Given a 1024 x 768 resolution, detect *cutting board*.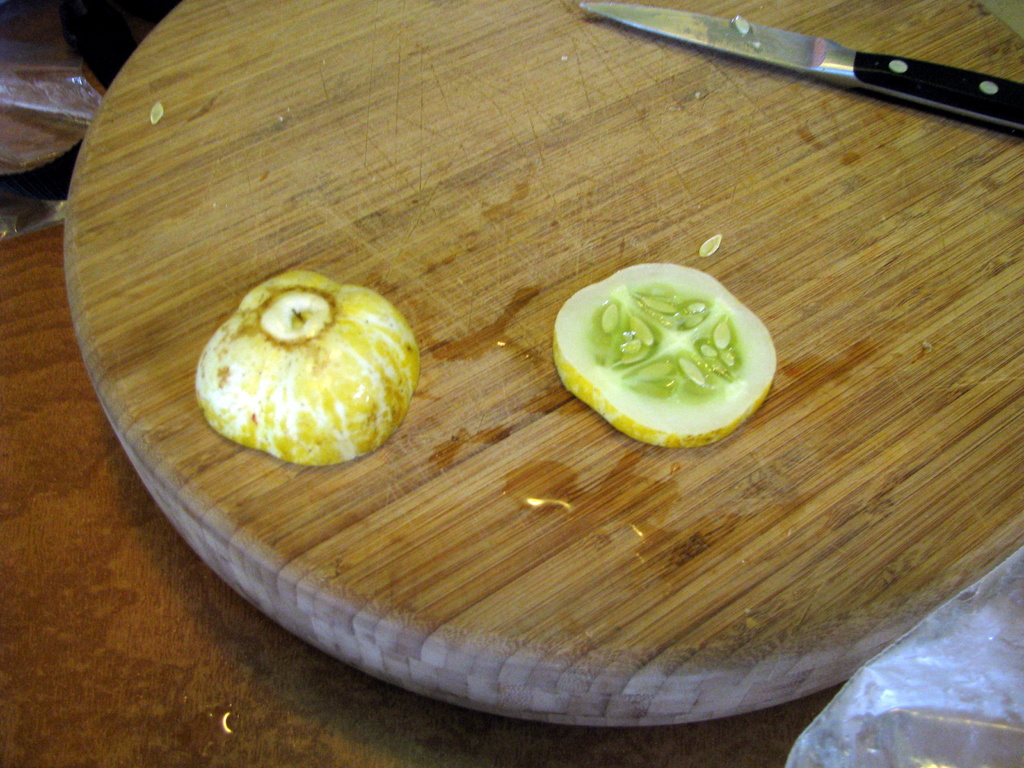
<bbox>54, 0, 1023, 728</bbox>.
